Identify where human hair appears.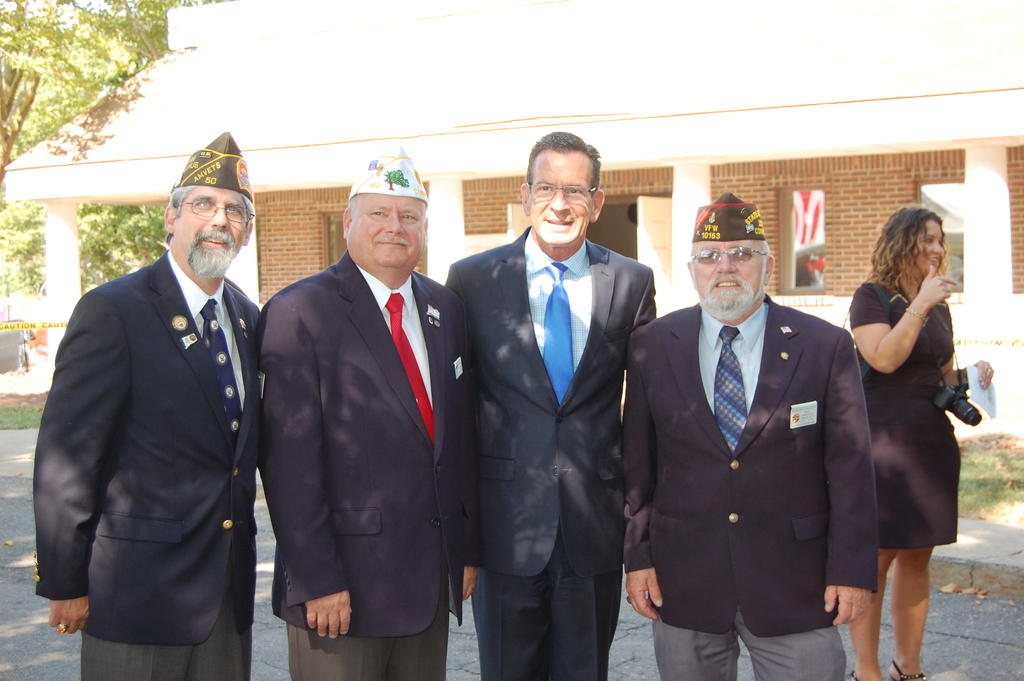
Appears at bbox=[165, 184, 256, 247].
